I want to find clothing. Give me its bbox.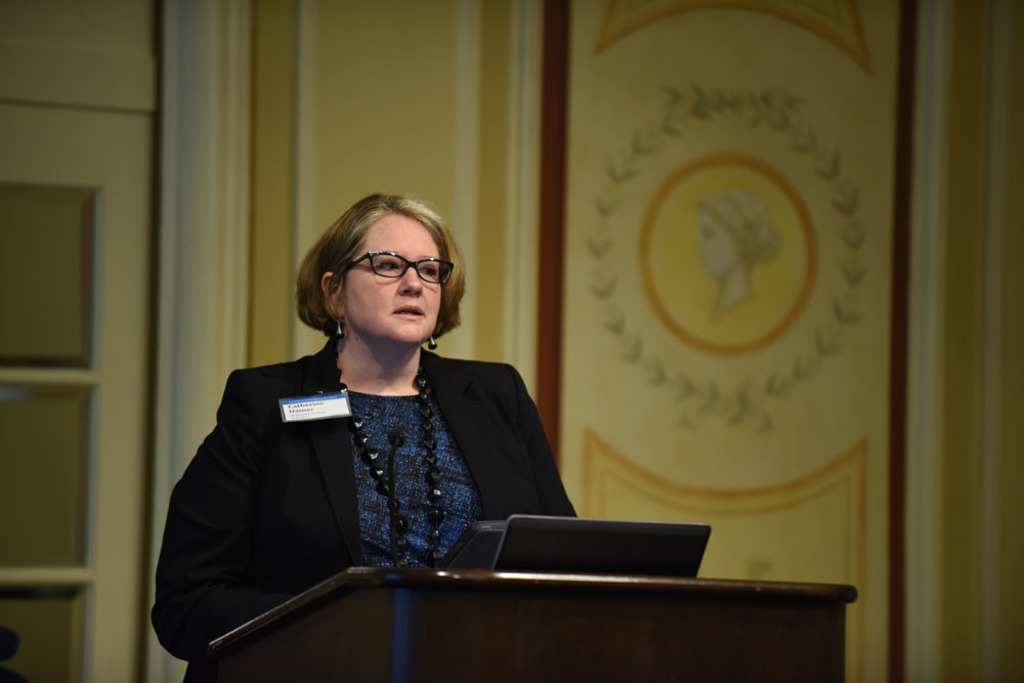
BBox(156, 333, 586, 679).
